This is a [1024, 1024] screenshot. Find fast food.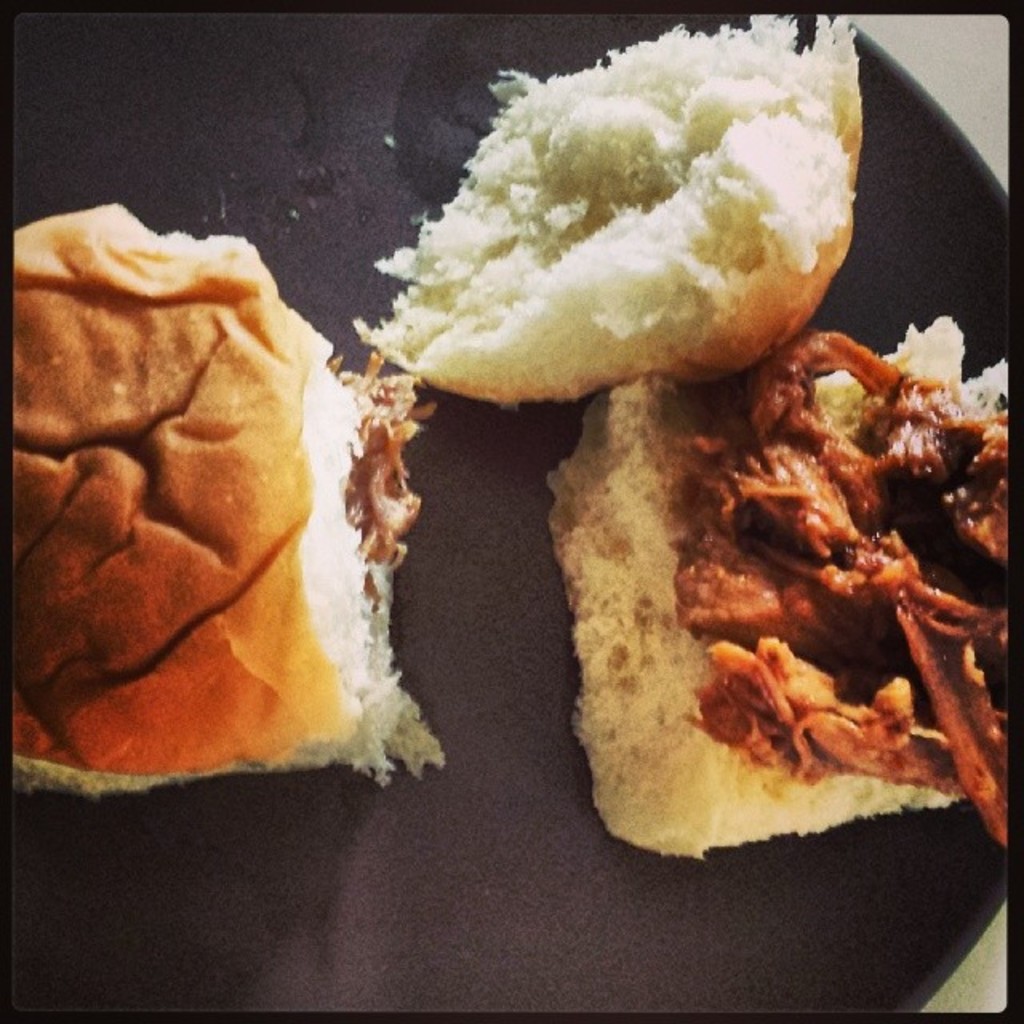
Bounding box: box=[536, 299, 1008, 862].
